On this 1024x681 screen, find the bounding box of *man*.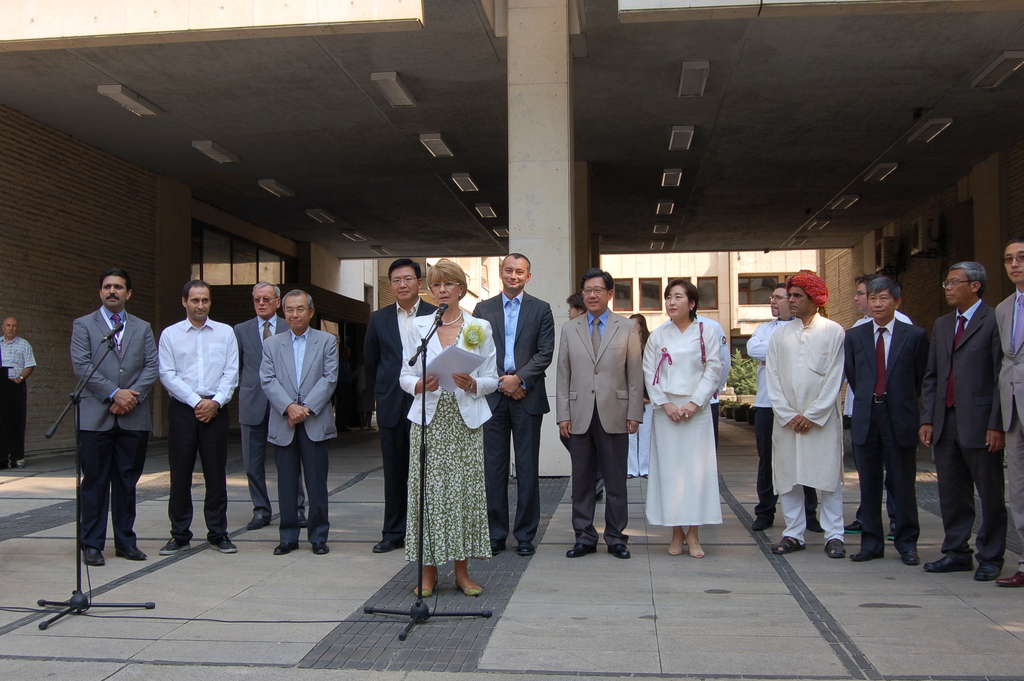
Bounding box: box(769, 268, 845, 554).
